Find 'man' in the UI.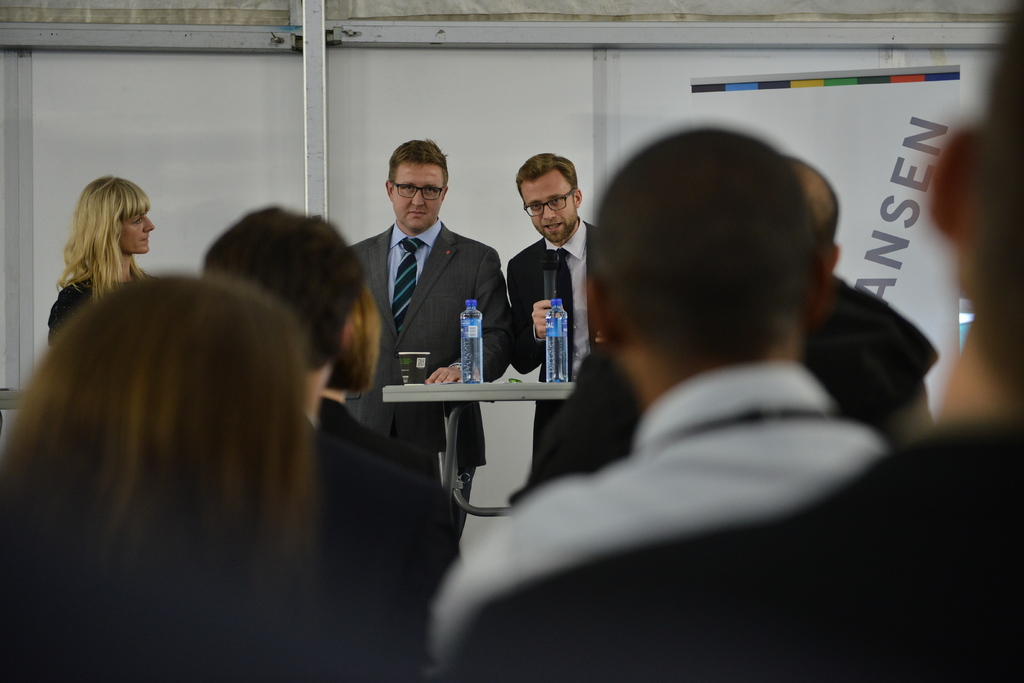
UI element at 436 116 898 664.
